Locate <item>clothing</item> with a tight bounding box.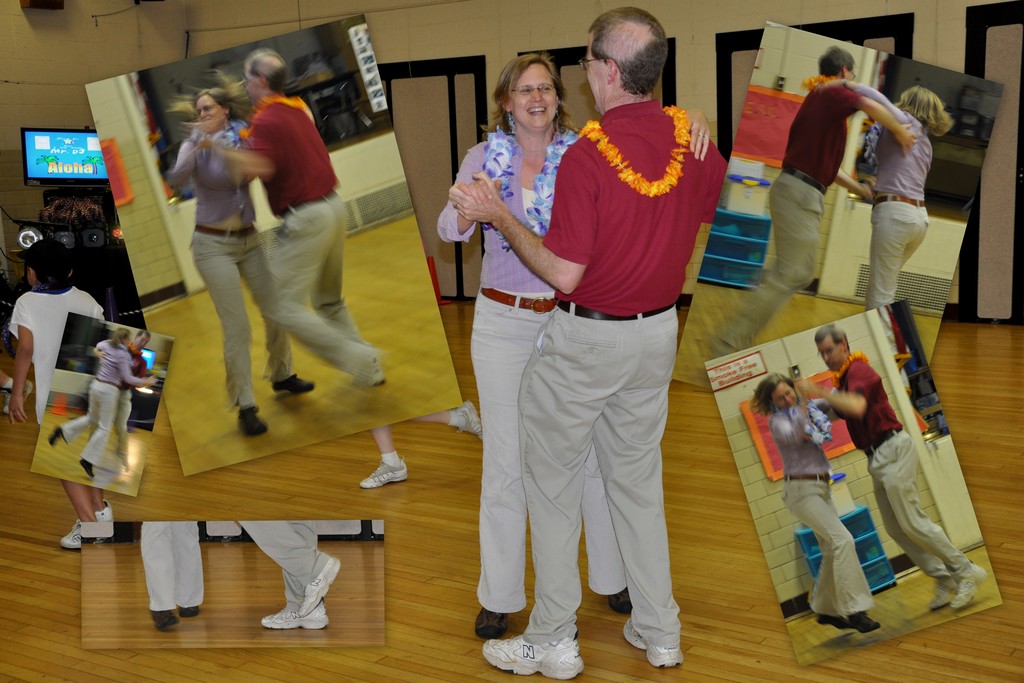
<box>854,81,934,309</box>.
